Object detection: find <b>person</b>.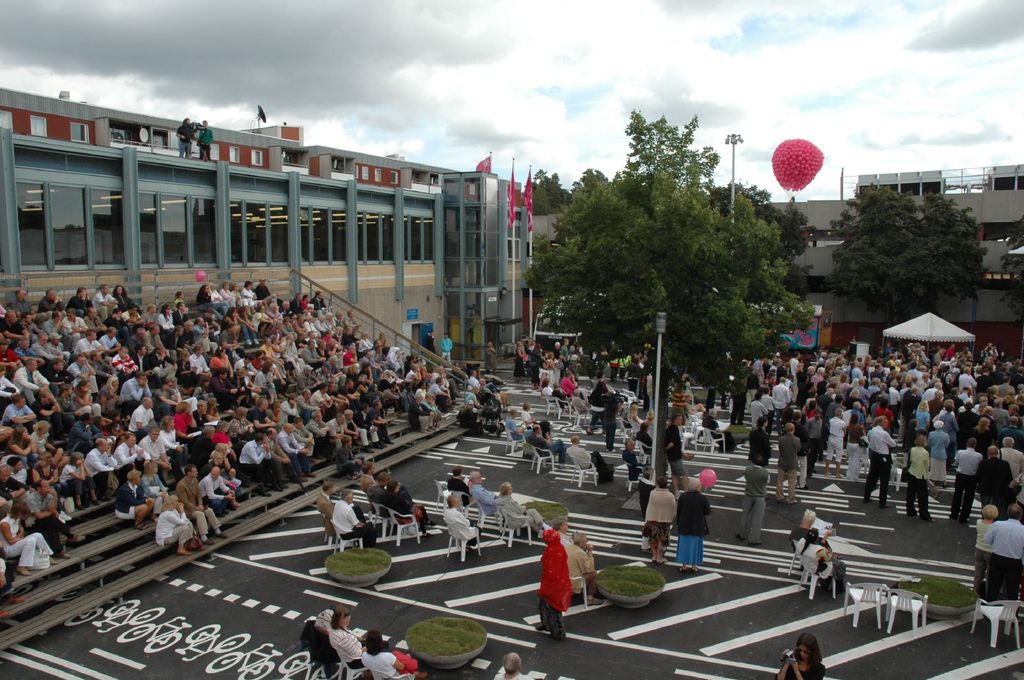
box(903, 436, 935, 518).
